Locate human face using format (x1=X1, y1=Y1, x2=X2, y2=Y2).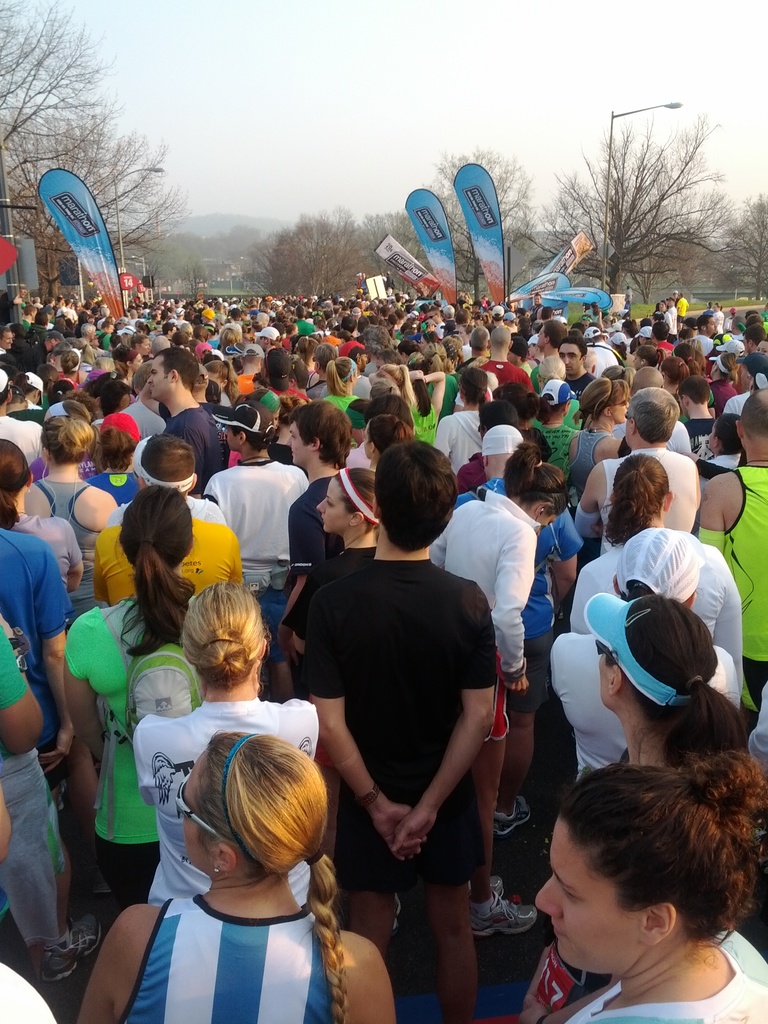
(x1=172, y1=764, x2=205, y2=867).
